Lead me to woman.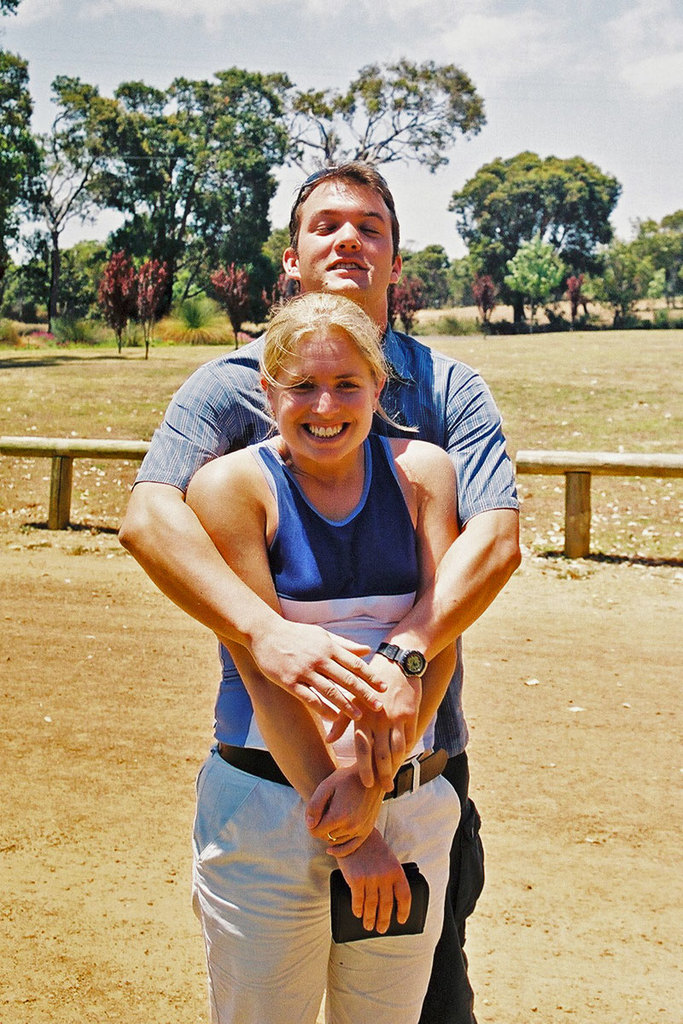
Lead to 184:294:458:1023.
